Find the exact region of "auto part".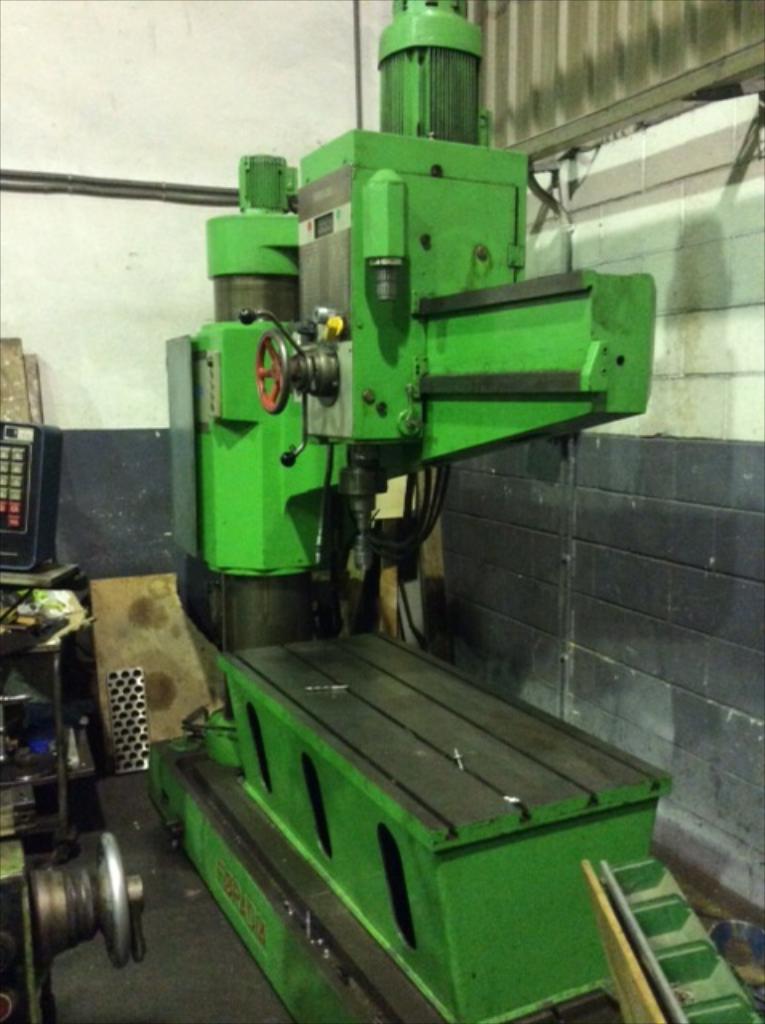
Exact region: bbox=[373, 5, 480, 155].
